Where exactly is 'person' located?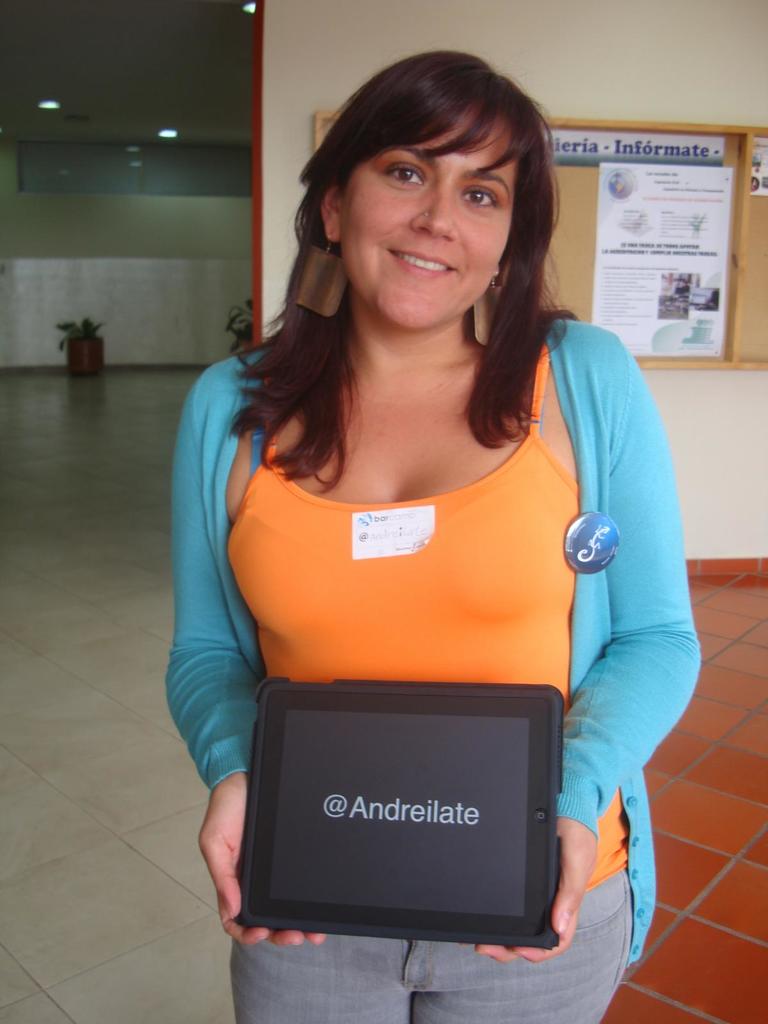
Its bounding box is box(157, 47, 707, 1023).
